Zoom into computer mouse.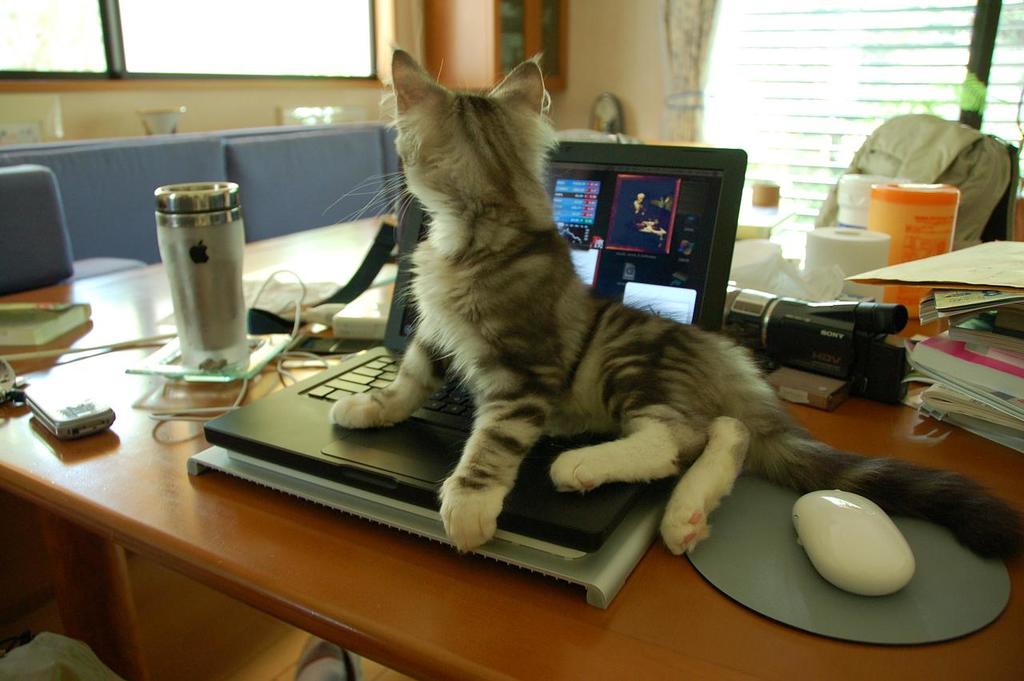
Zoom target: box=[785, 487, 919, 597].
